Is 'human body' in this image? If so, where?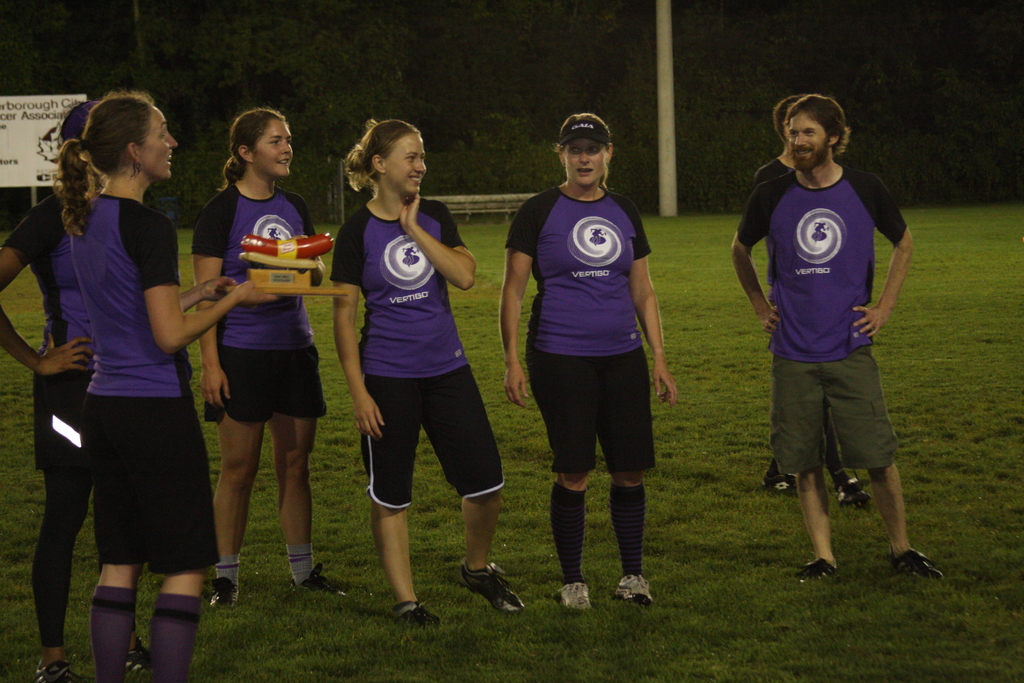
Yes, at {"left": 0, "top": 190, "right": 154, "bottom": 682}.
